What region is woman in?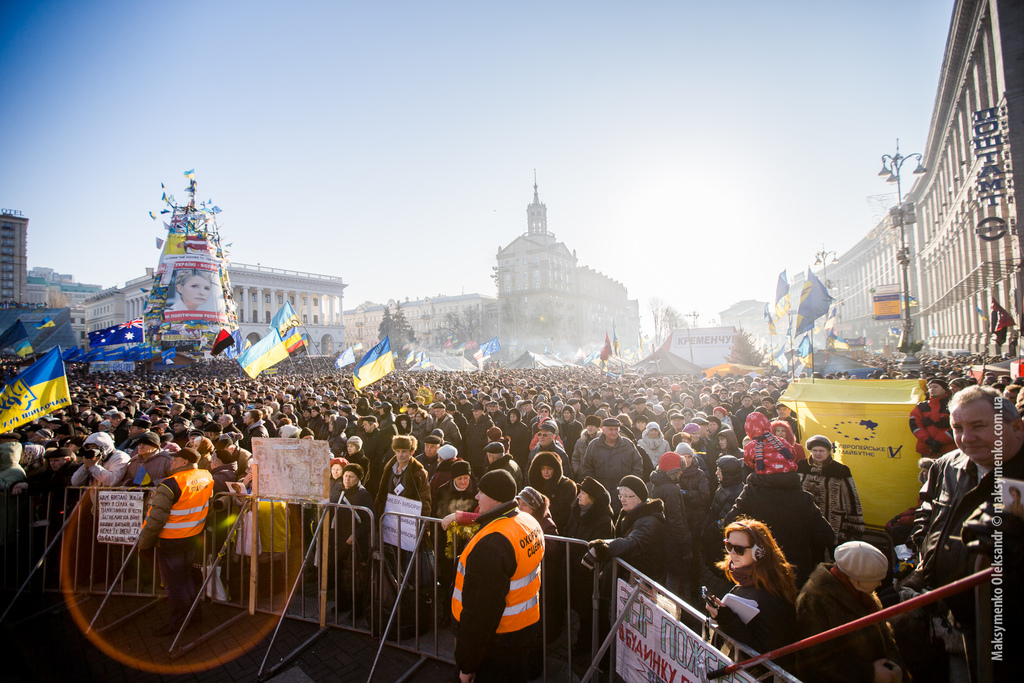
locate(171, 265, 218, 318).
